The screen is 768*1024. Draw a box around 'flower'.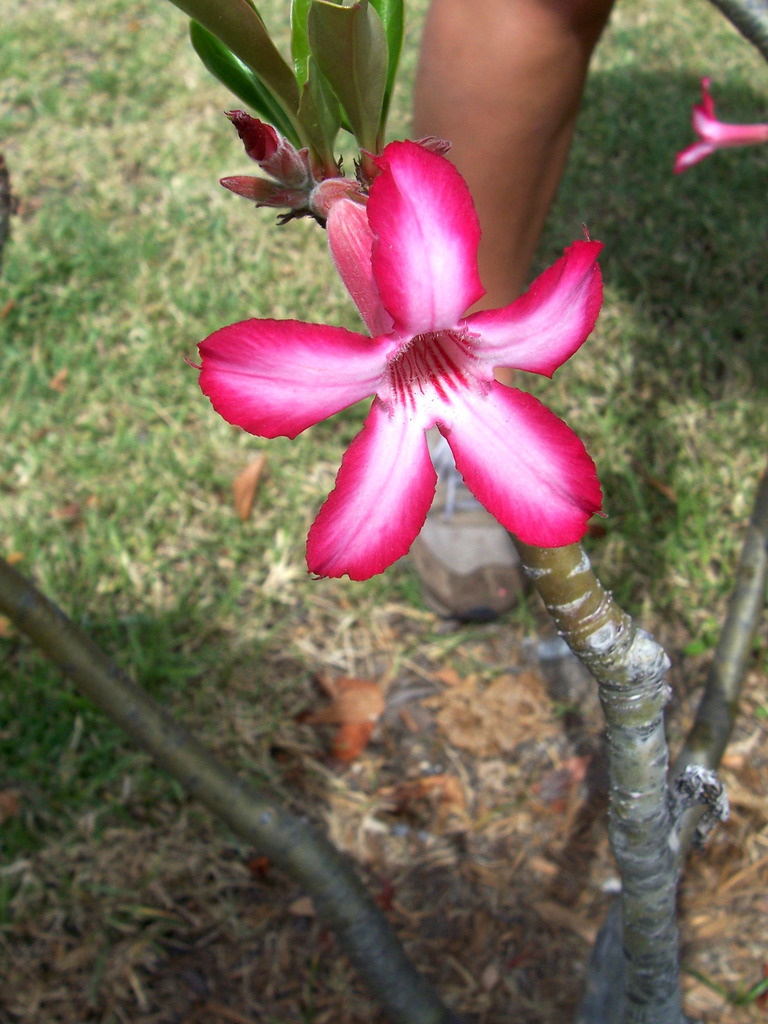
227 106 314 193.
